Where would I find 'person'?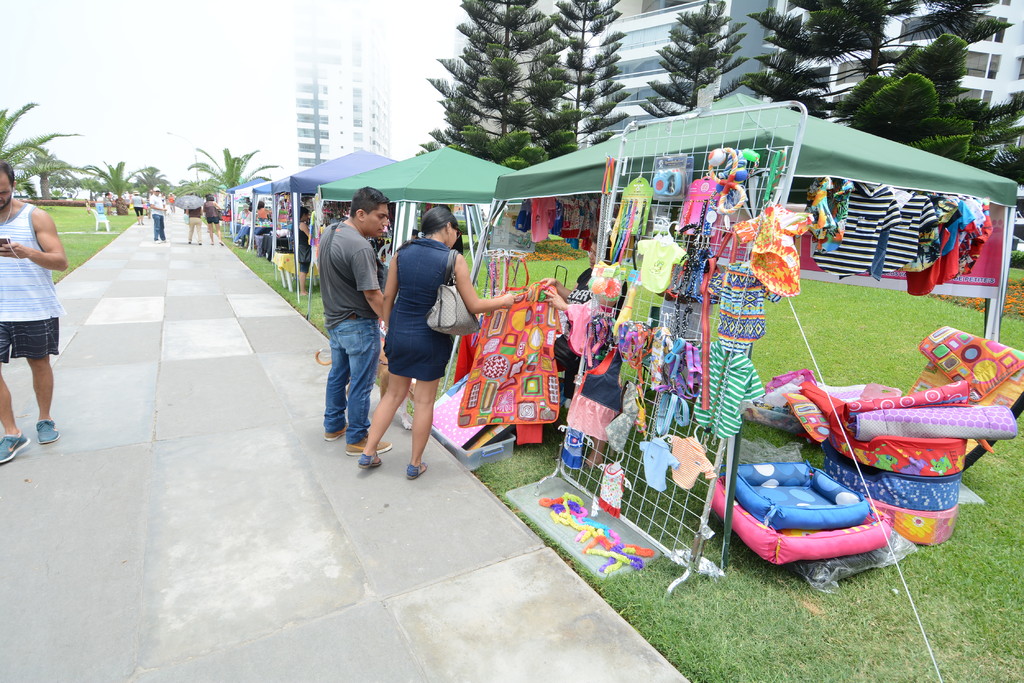
At 321, 186, 394, 455.
